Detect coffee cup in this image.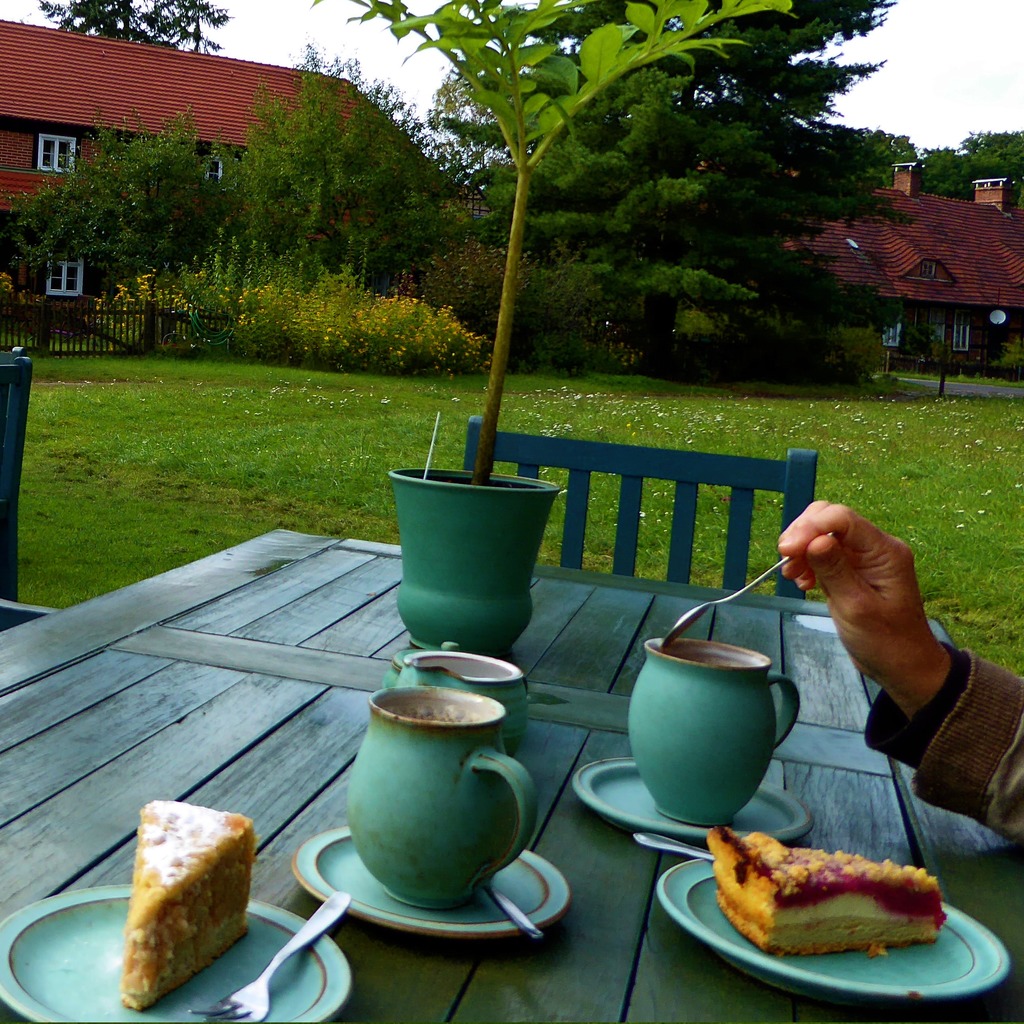
Detection: Rect(355, 671, 528, 914).
